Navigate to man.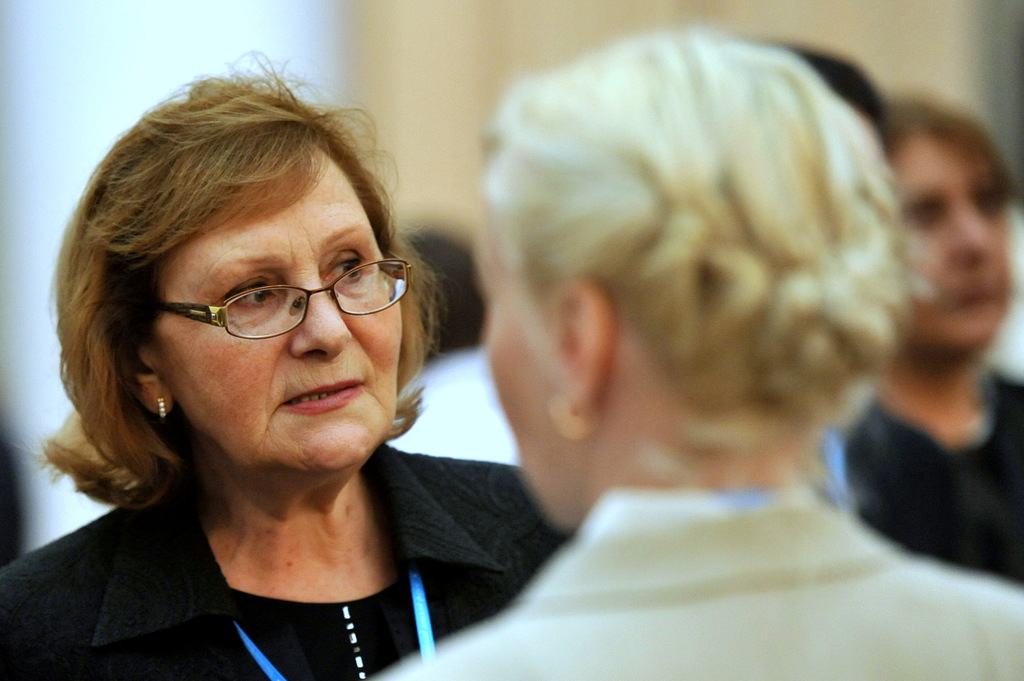
Navigation target: x1=388 y1=227 x2=518 y2=465.
